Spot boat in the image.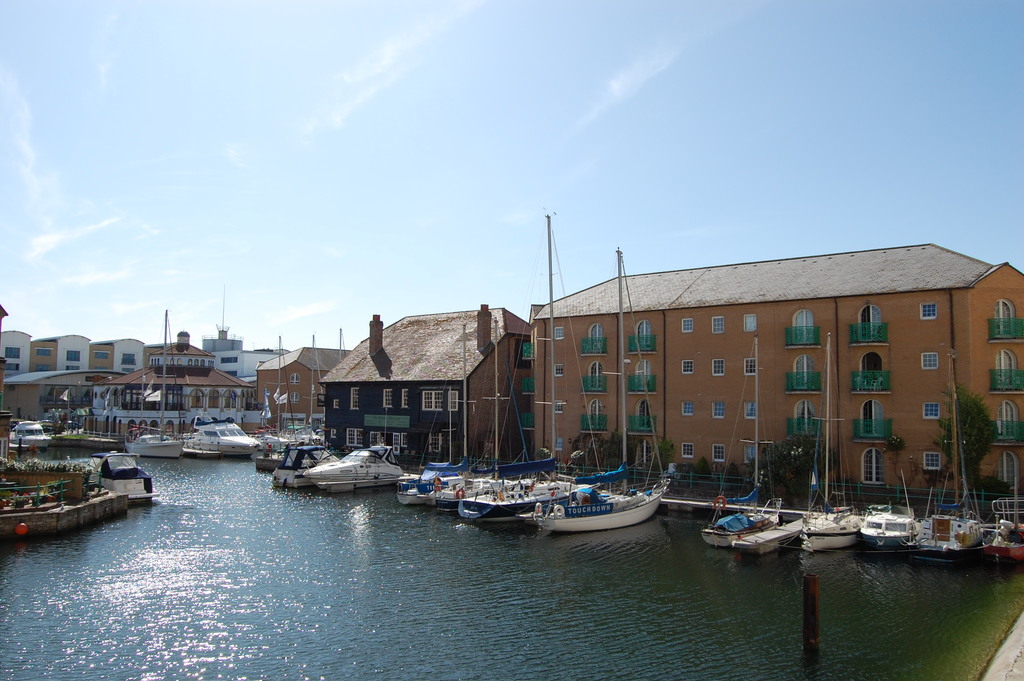
boat found at Rect(979, 470, 1023, 566).
